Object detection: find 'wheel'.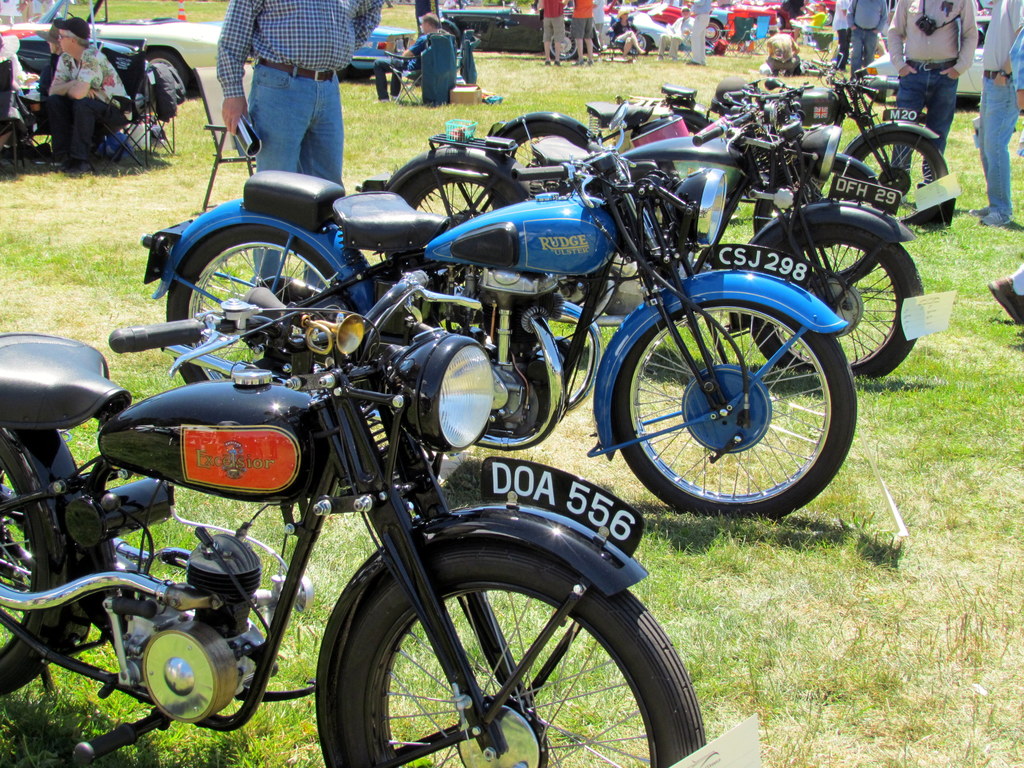
(left=0, top=430, right=61, bottom=700).
